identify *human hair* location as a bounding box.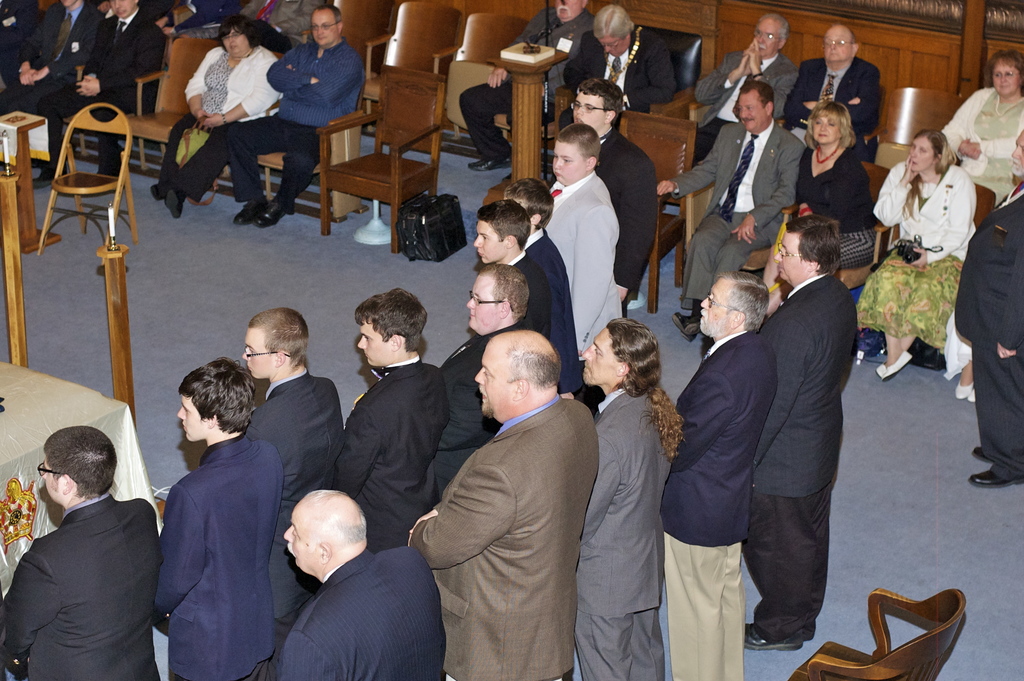
left=248, top=308, right=310, bottom=369.
